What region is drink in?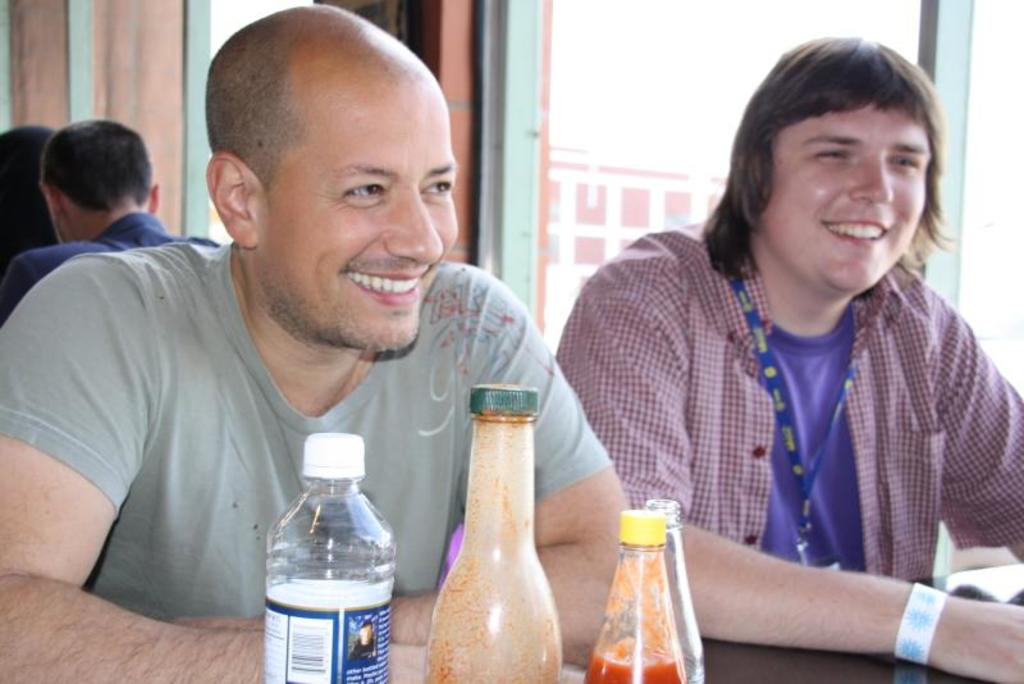
(left=419, top=391, right=563, bottom=671).
